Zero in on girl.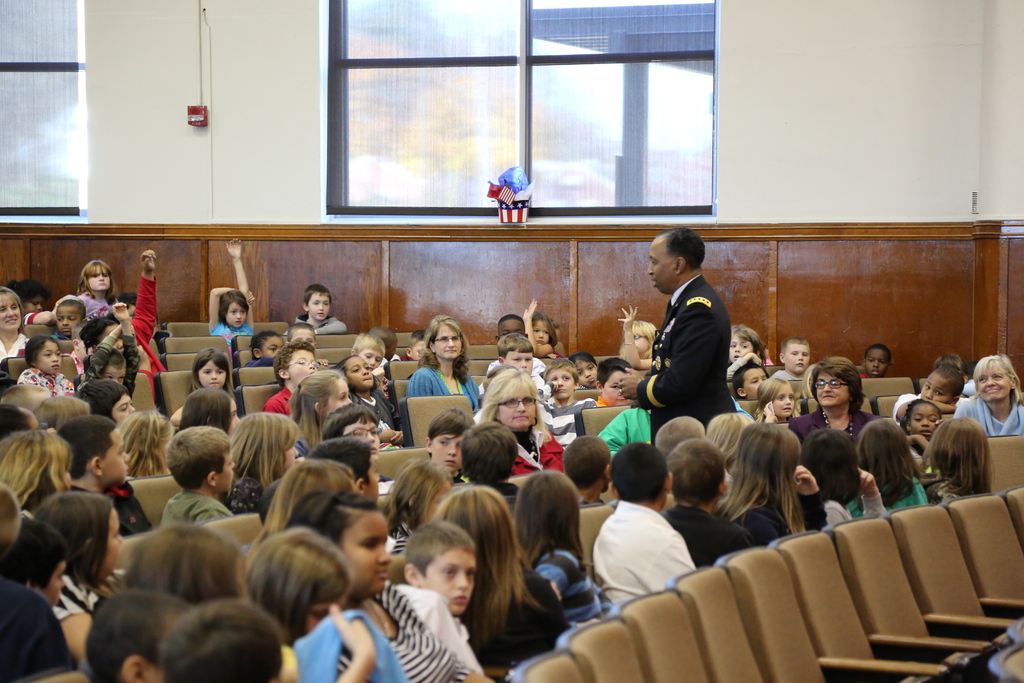
Zeroed in: <box>522,313,552,347</box>.
